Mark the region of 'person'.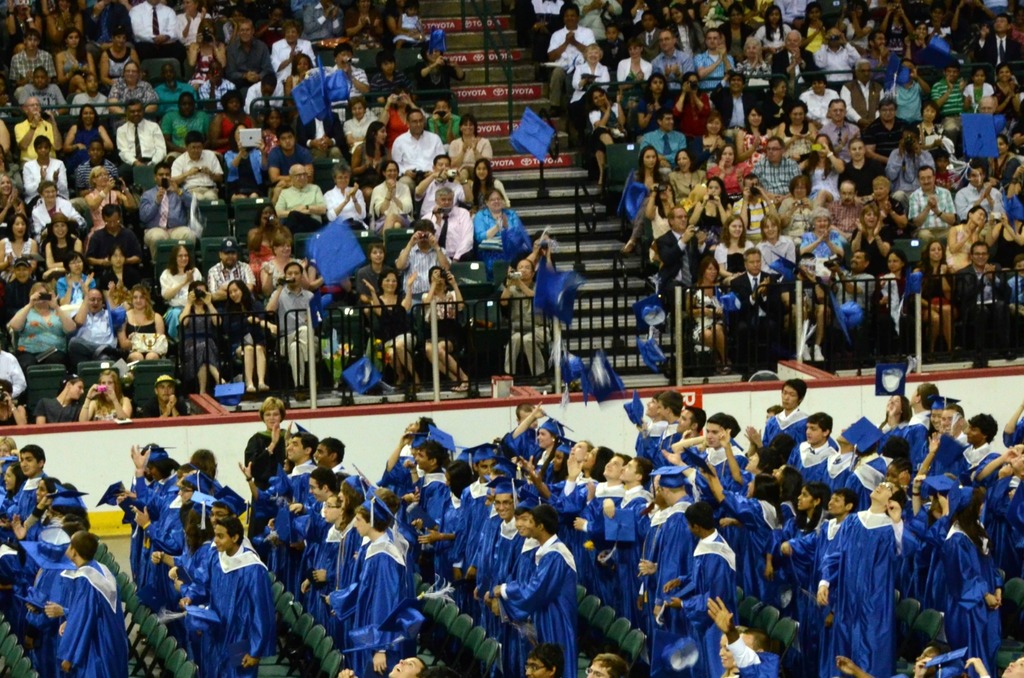
Region: 410,152,460,212.
